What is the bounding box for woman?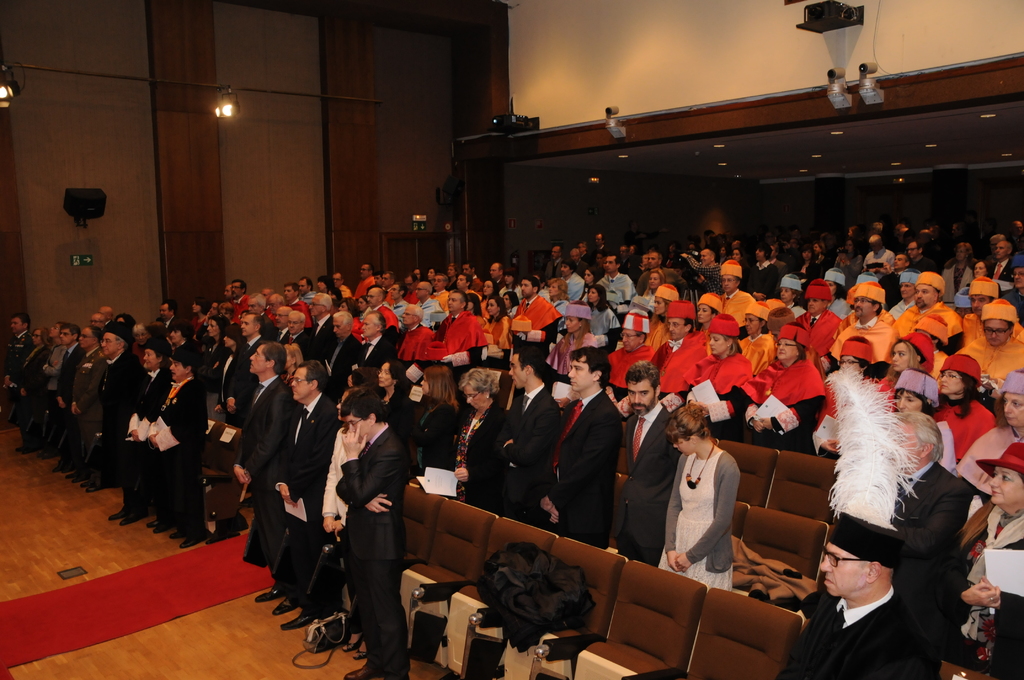
(x1=202, y1=314, x2=230, y2=425).
